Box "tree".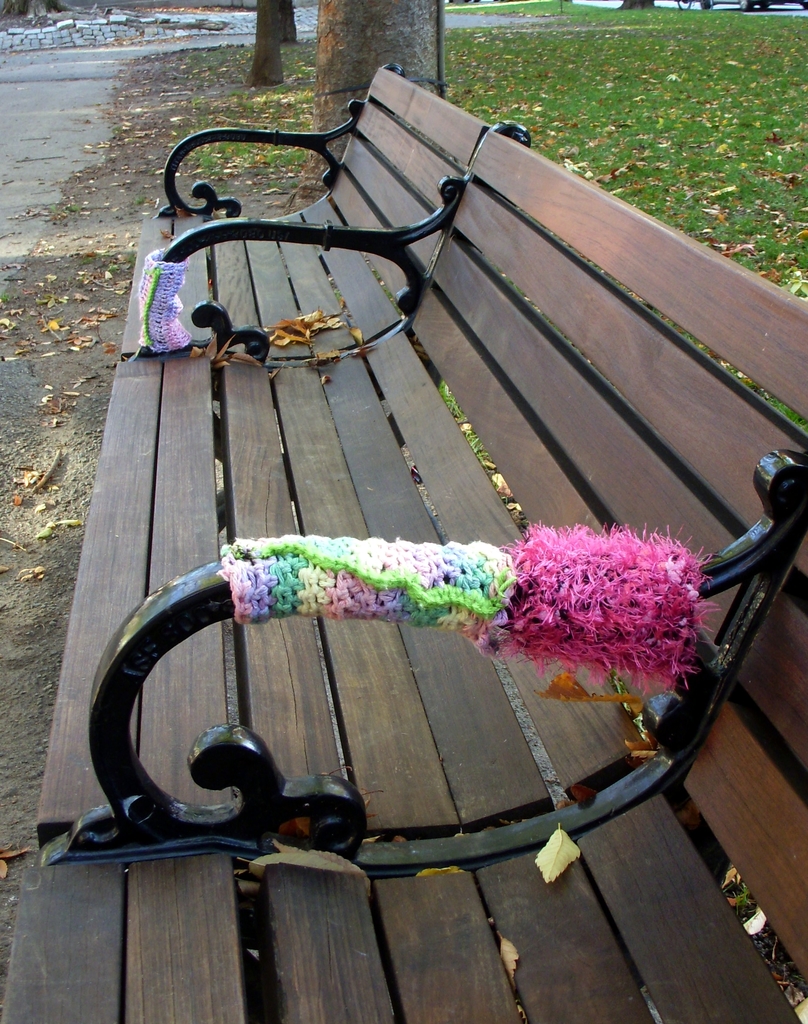
region(284, 0, 446, 212).
